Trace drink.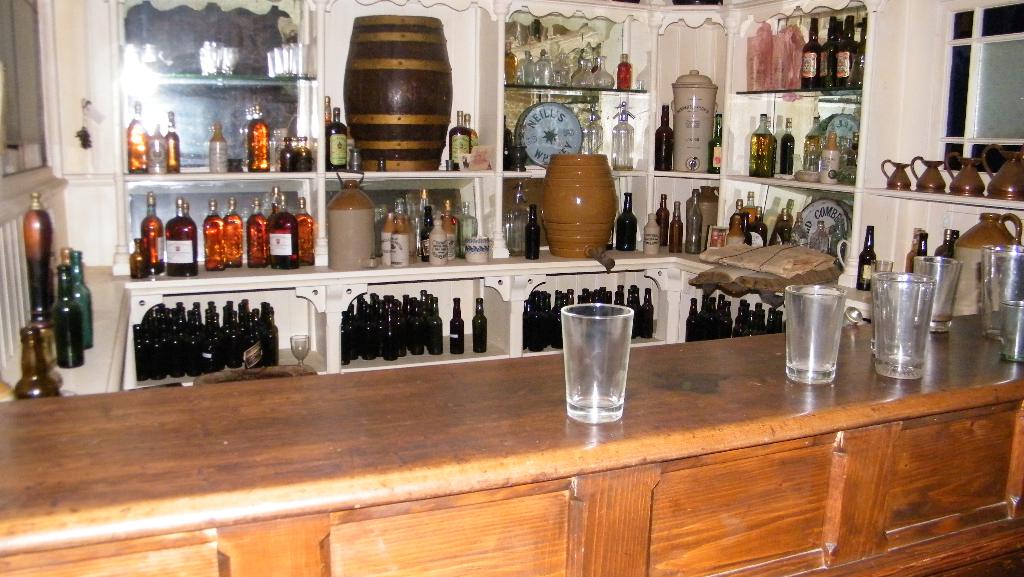
Traced to 204, 213, 223, 269.
